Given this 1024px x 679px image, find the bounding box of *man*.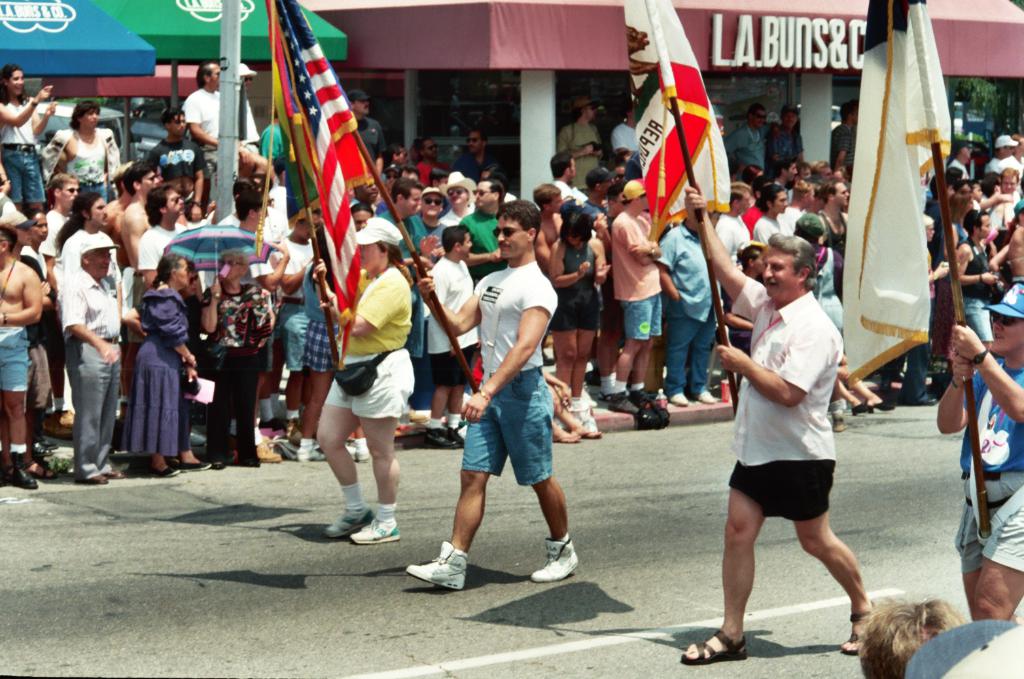
l=239, t=60, r=261, b=155.
